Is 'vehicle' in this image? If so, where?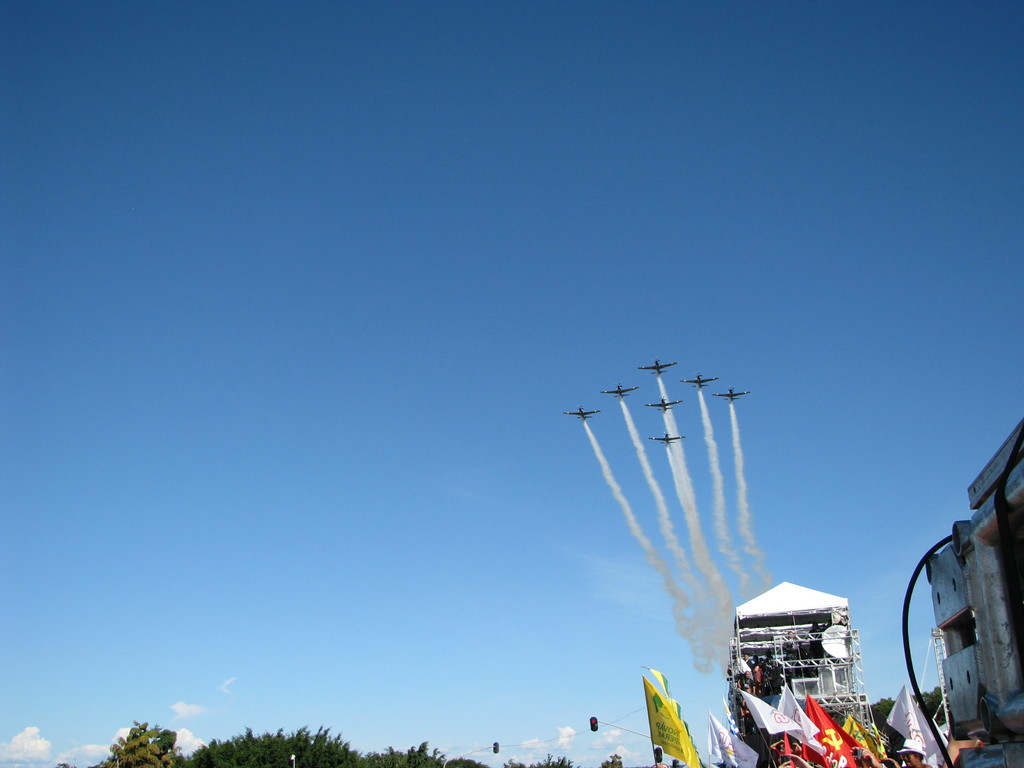
Yes, at Rect(647, 433, 684, 447).
